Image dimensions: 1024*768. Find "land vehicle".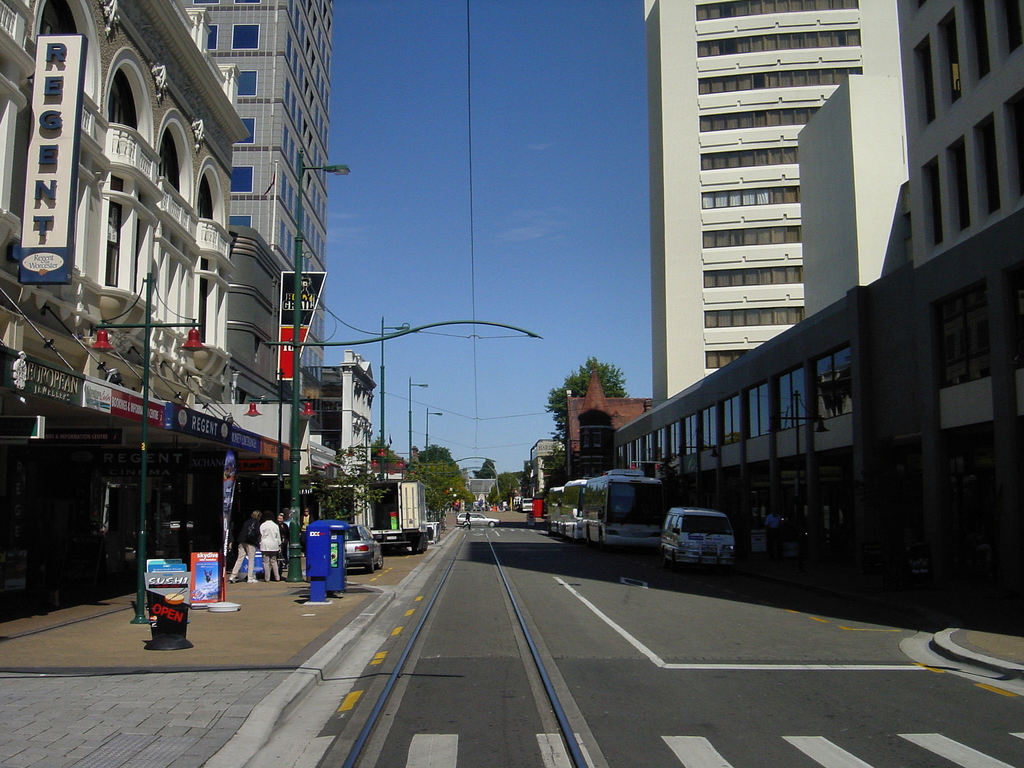
[342,522,381,575].
